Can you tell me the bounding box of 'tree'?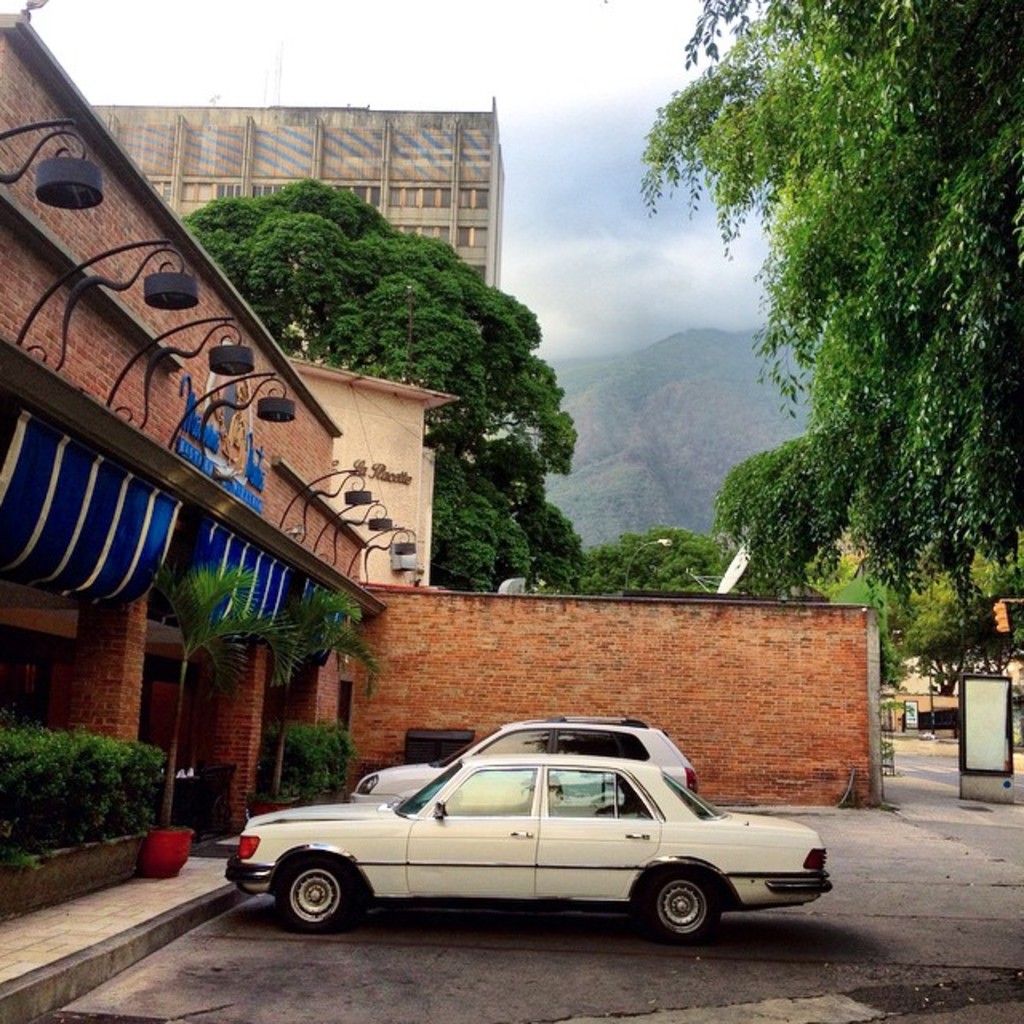
x1=710 y1=403 x2=862 y2=587.
